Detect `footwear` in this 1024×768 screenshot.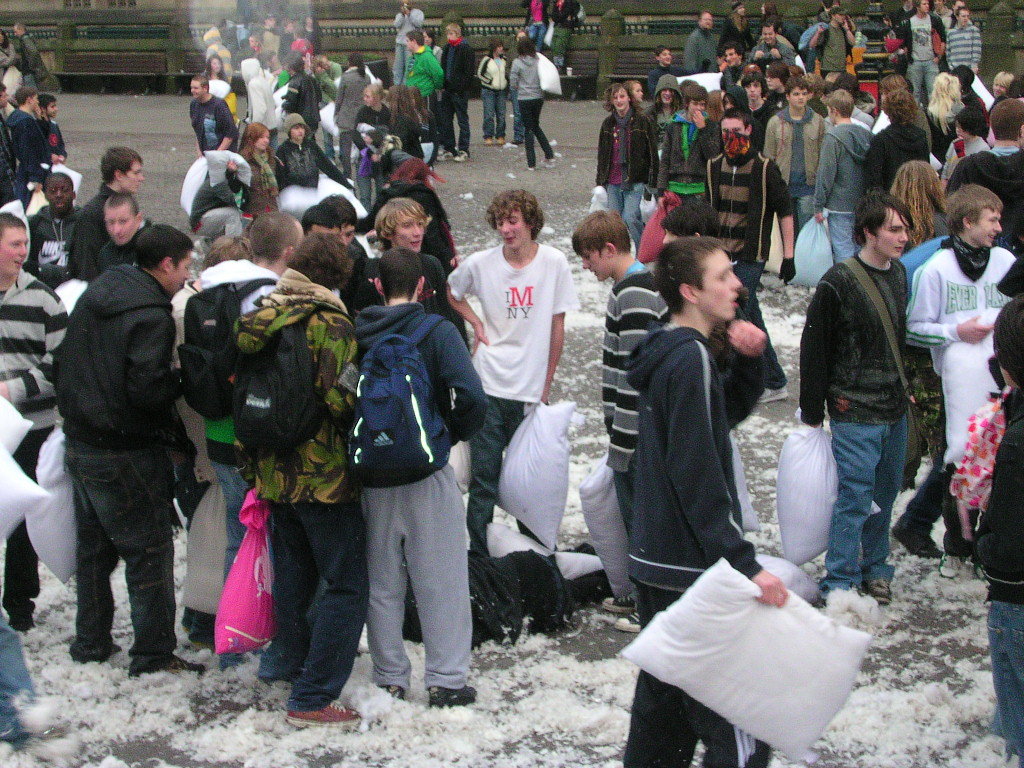
Detection: <box>437,147,451,159</box>.
